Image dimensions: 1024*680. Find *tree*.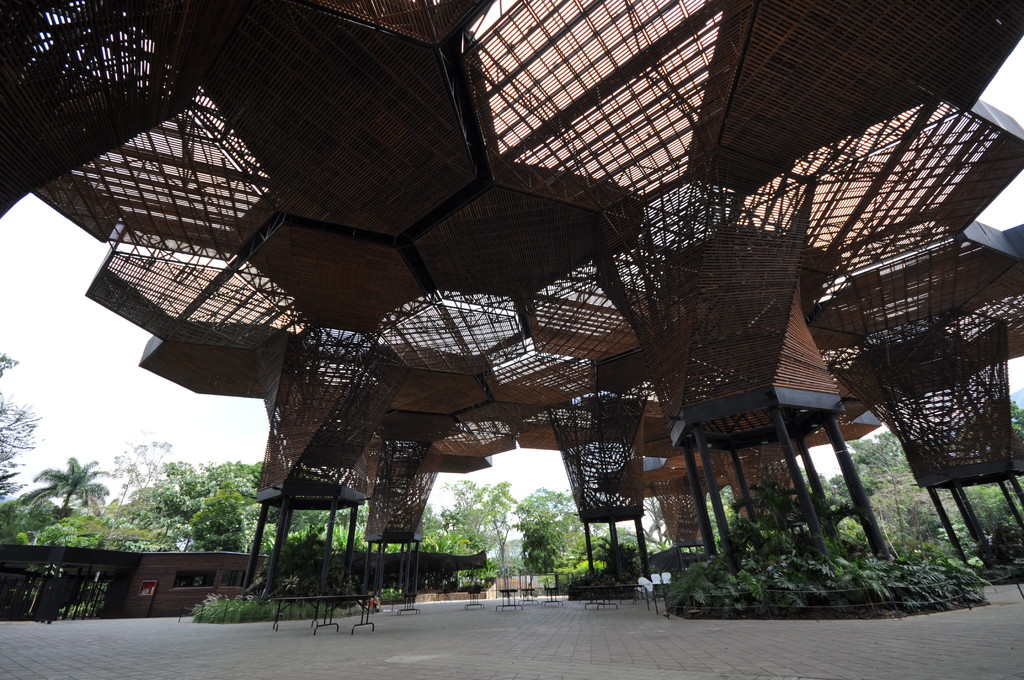
rect(0, 392, 42, 480).
